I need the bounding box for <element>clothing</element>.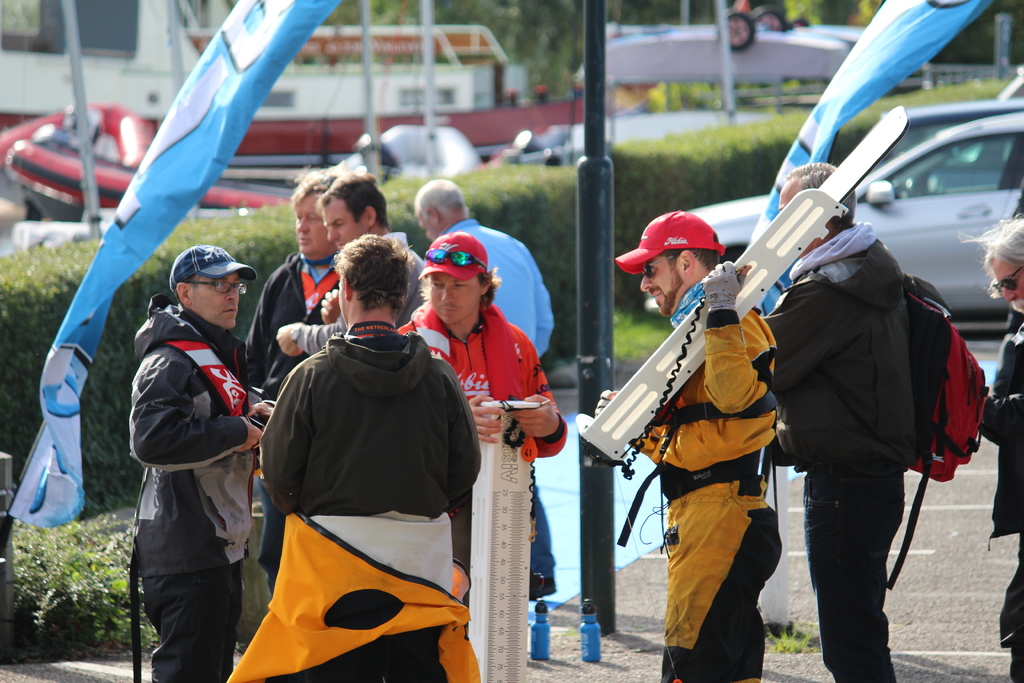
Here it is: [left=399, top=300, right=565, bottom=459].
